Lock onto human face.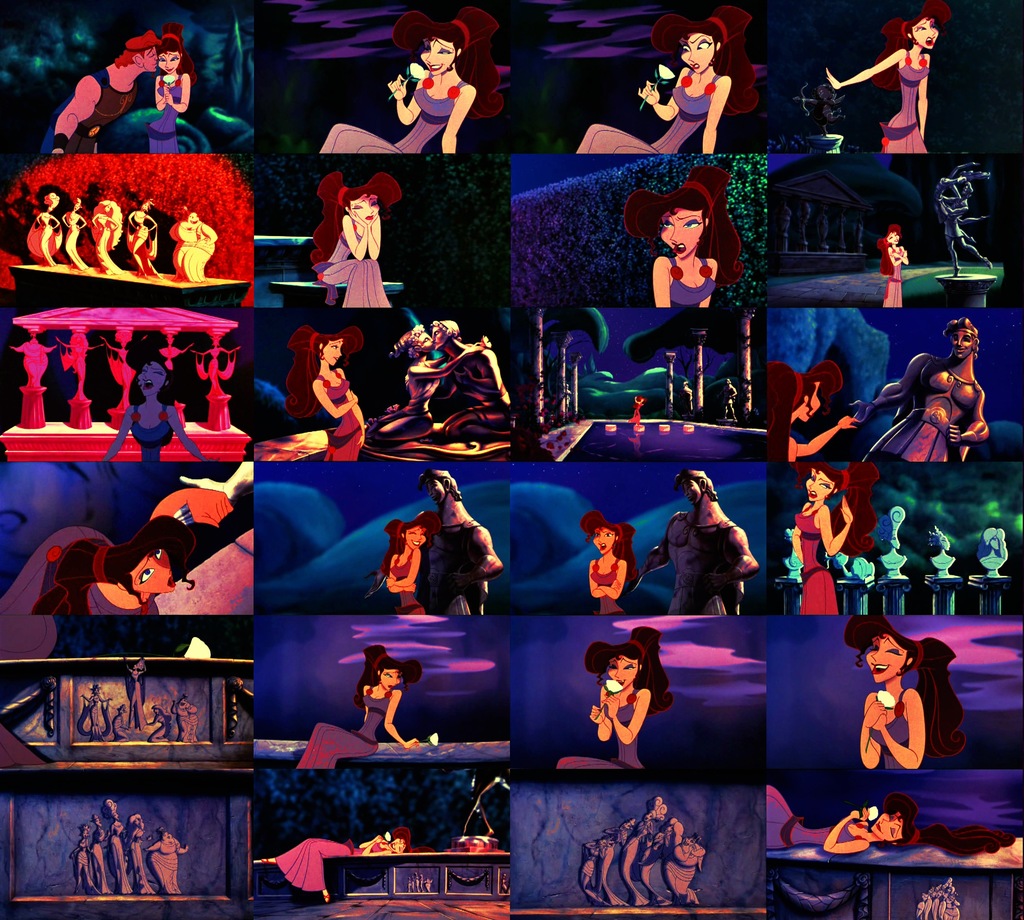
Locked: BBox(403, 523, 428, 550).
